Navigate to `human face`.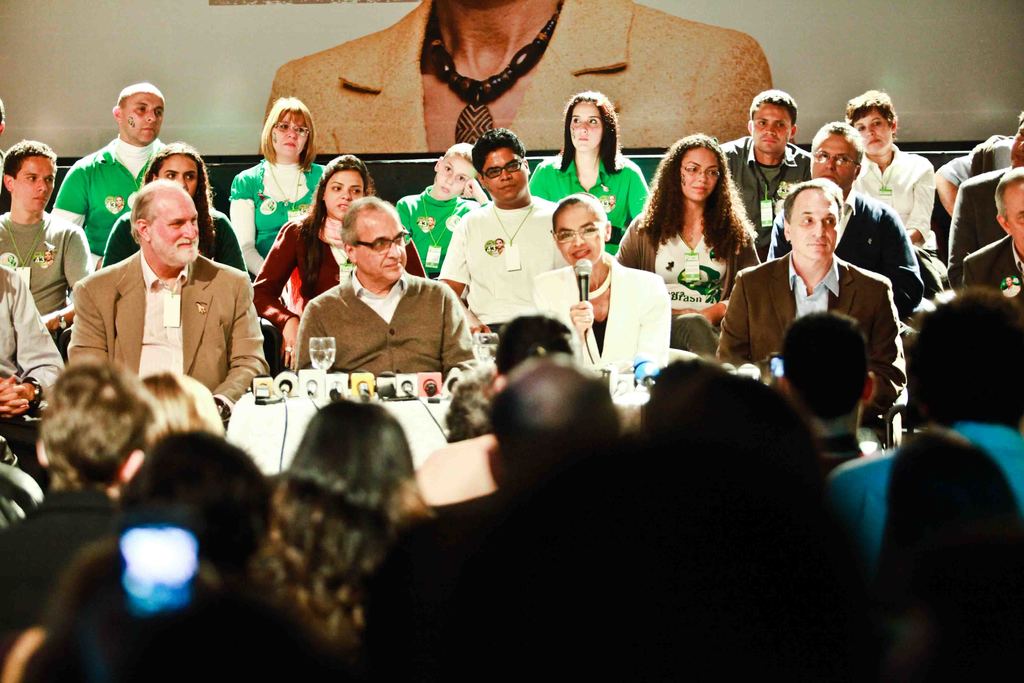
Navigation target: rect(145, 199, 196, 263).
